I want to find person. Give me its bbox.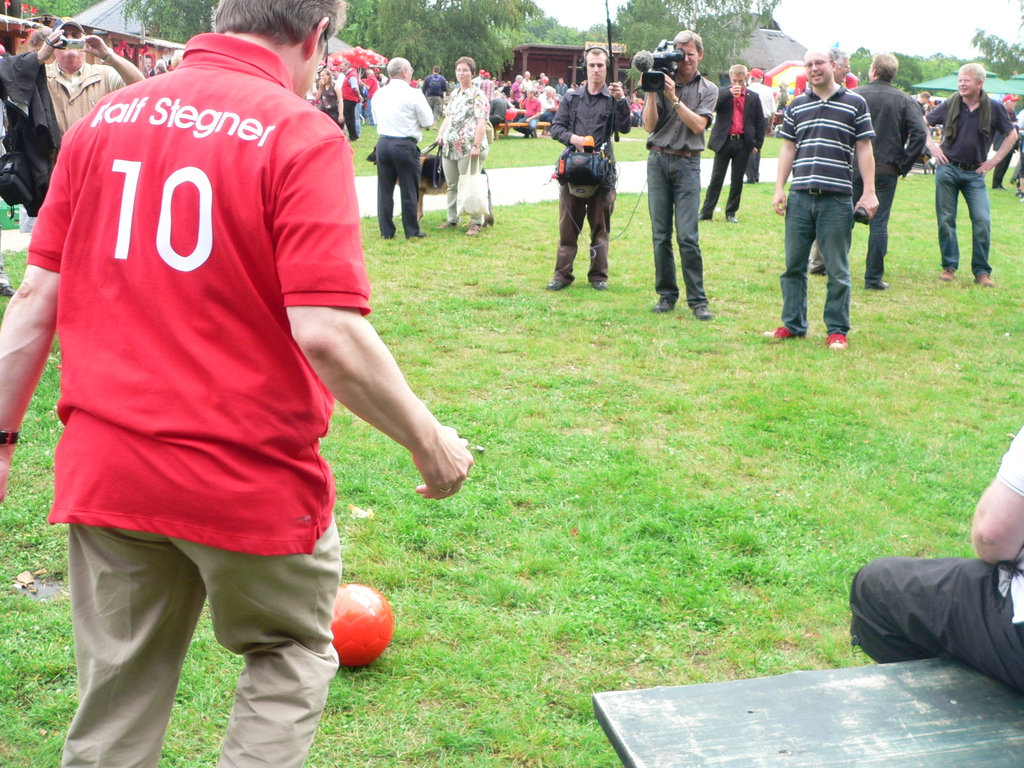
detection(692, 65, 761, 223).
